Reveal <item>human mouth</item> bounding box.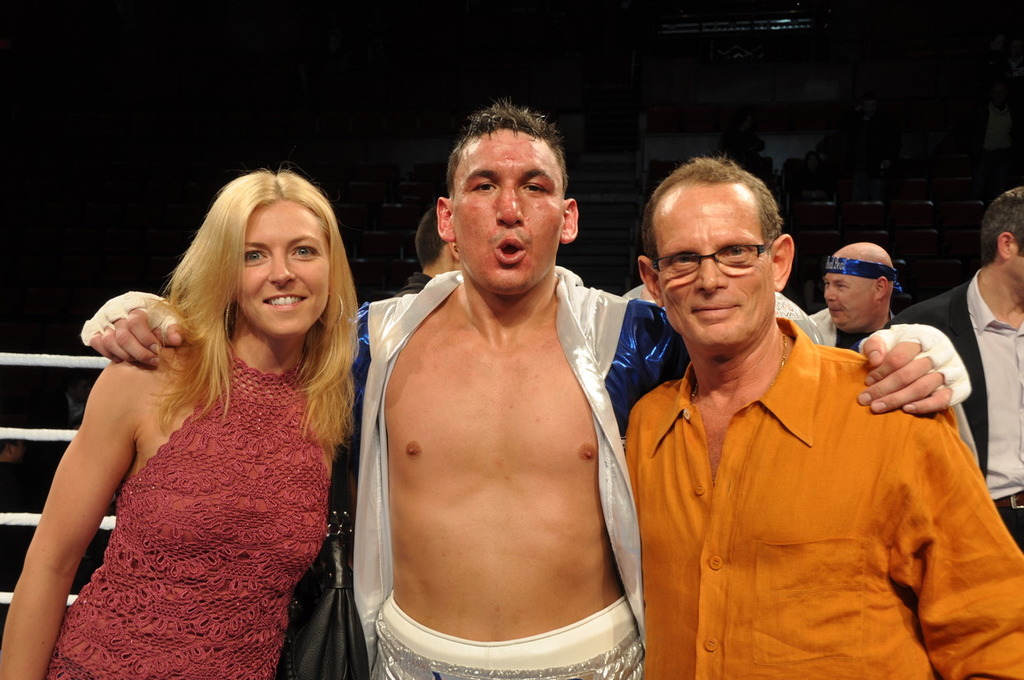
Revealed: 491, 236, 526, 260.
